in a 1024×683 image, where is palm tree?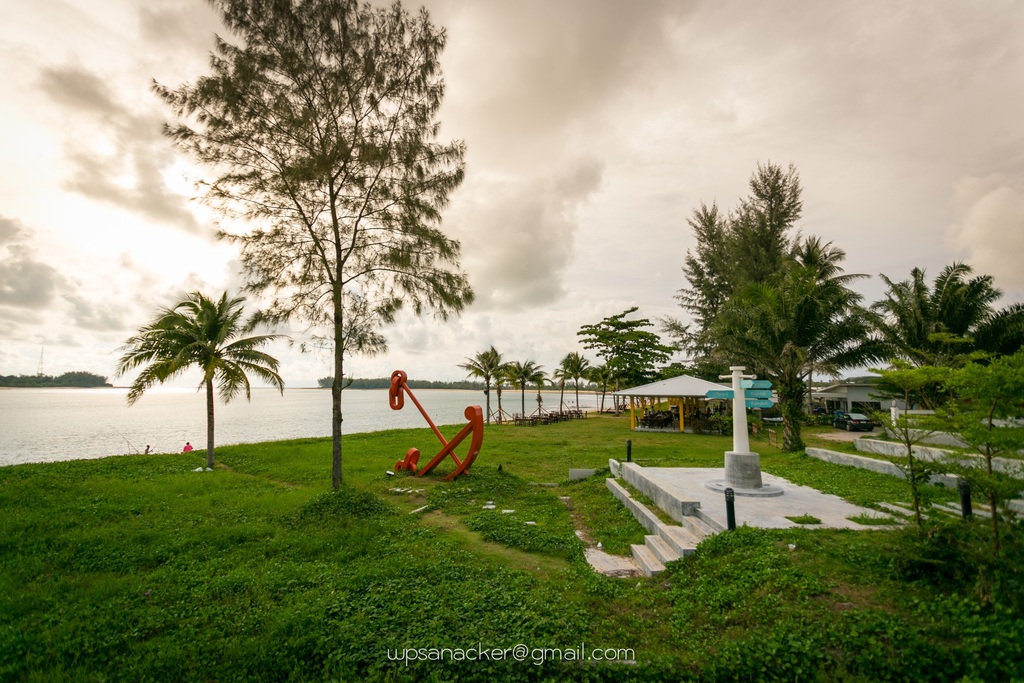
crop(460, 341, 495, 423).
